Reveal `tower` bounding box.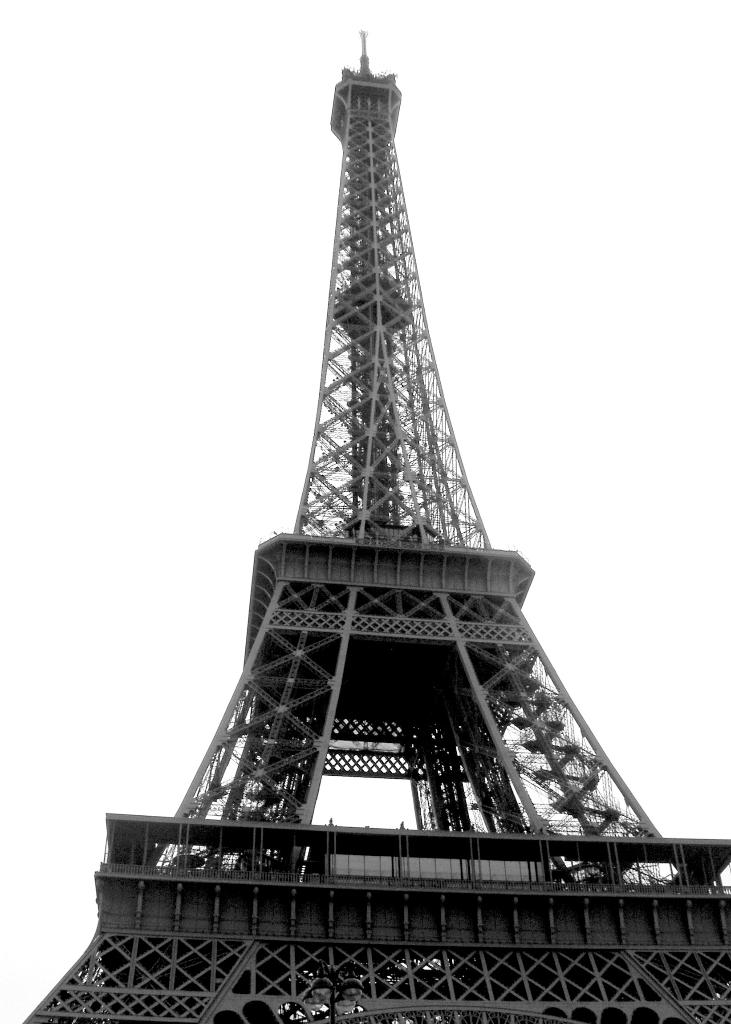
Revealed: 105, 13, 682, 991.
